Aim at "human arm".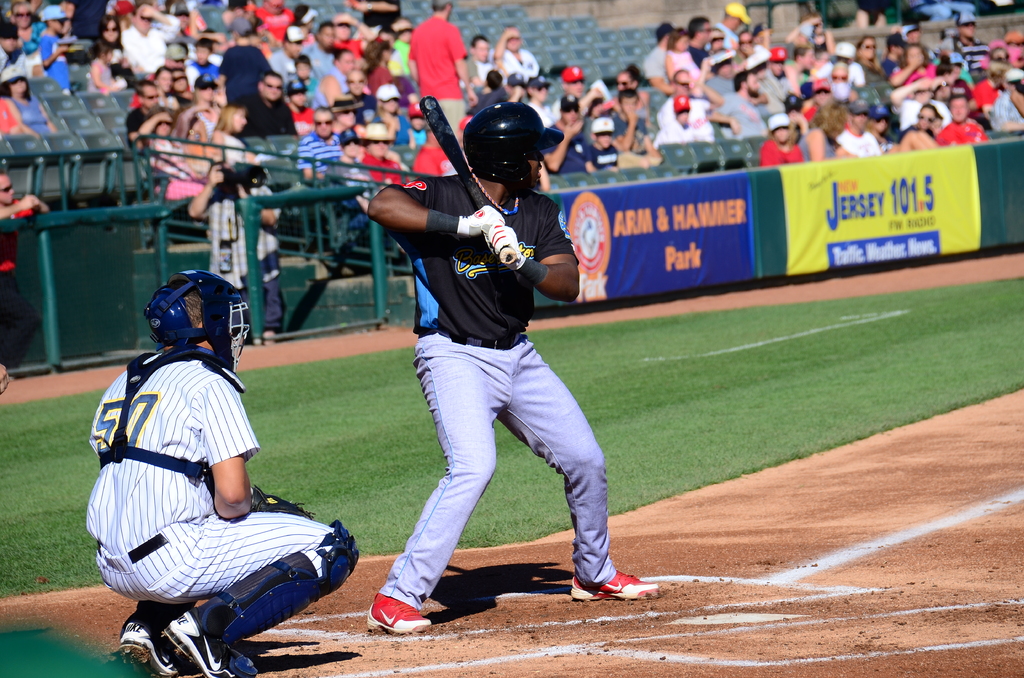
Aimed at [x1=176, y1=100, x2=204, y2=124].
